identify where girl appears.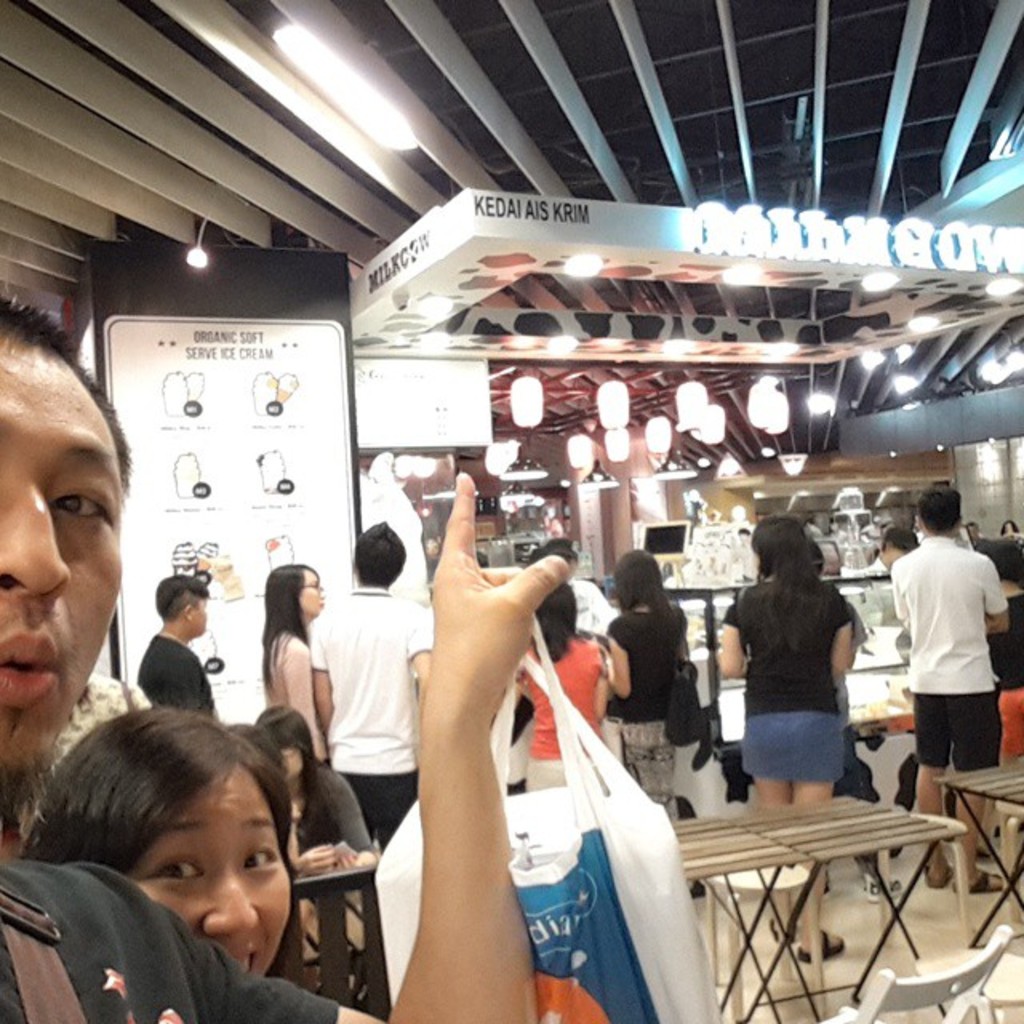
Appears at [715, 515, 854, 962].
